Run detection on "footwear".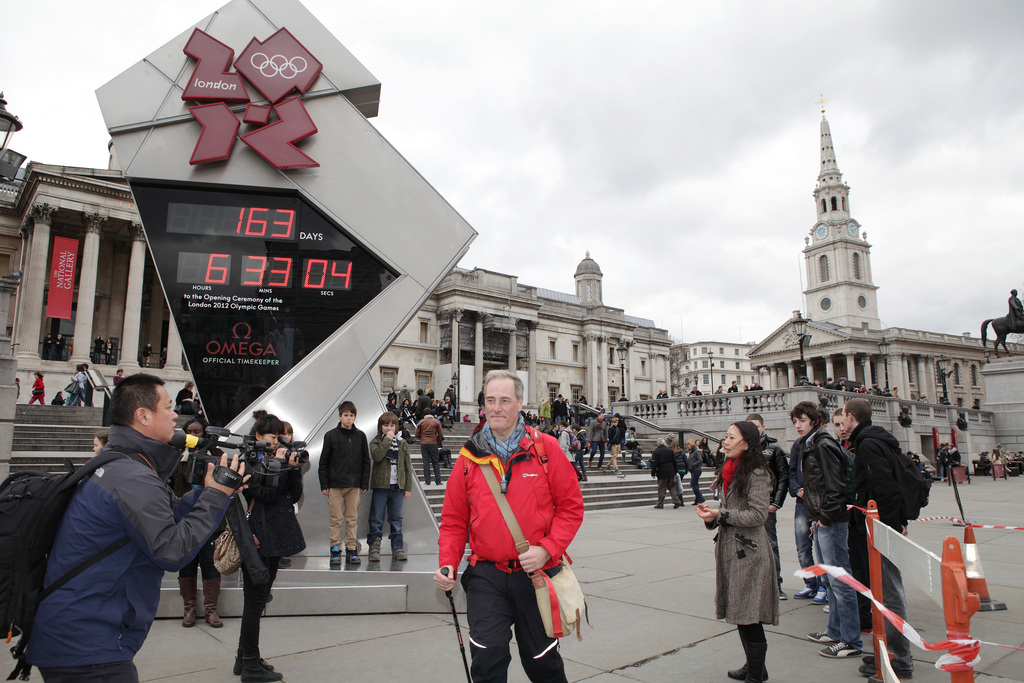
Result: 348/546/365/562.
